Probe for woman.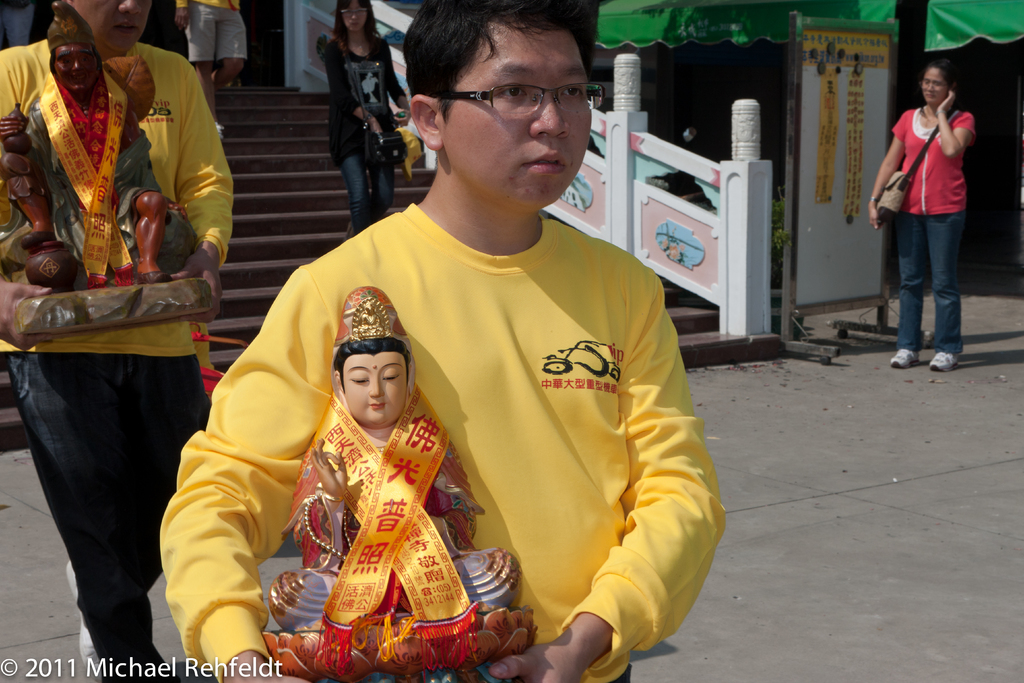
Probe result: 323/0/413/240.
